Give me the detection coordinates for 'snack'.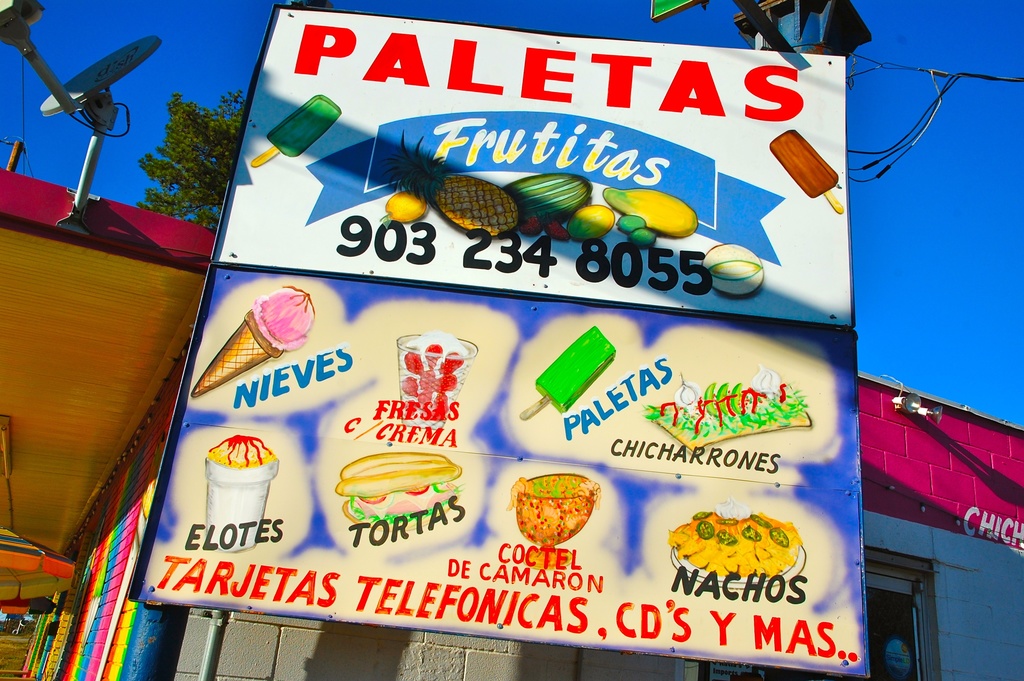
region(389, 338, 469, 411).
